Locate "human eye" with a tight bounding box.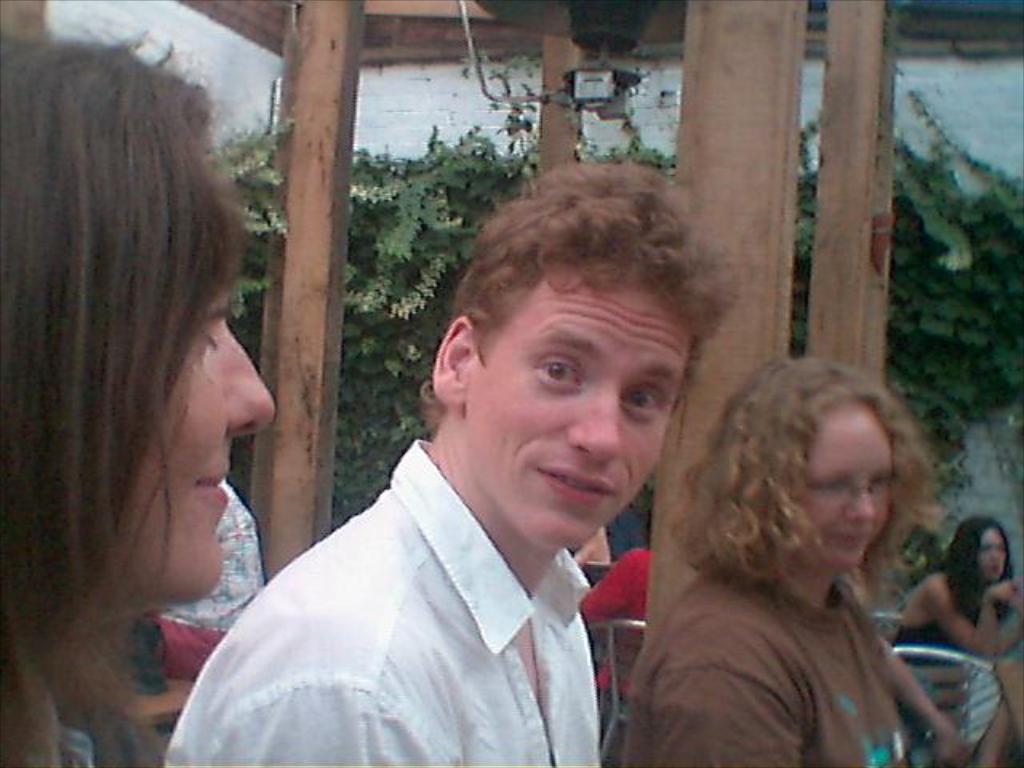
{"left": 814, "top": 482, "right": 846, "bottom": 501}.
